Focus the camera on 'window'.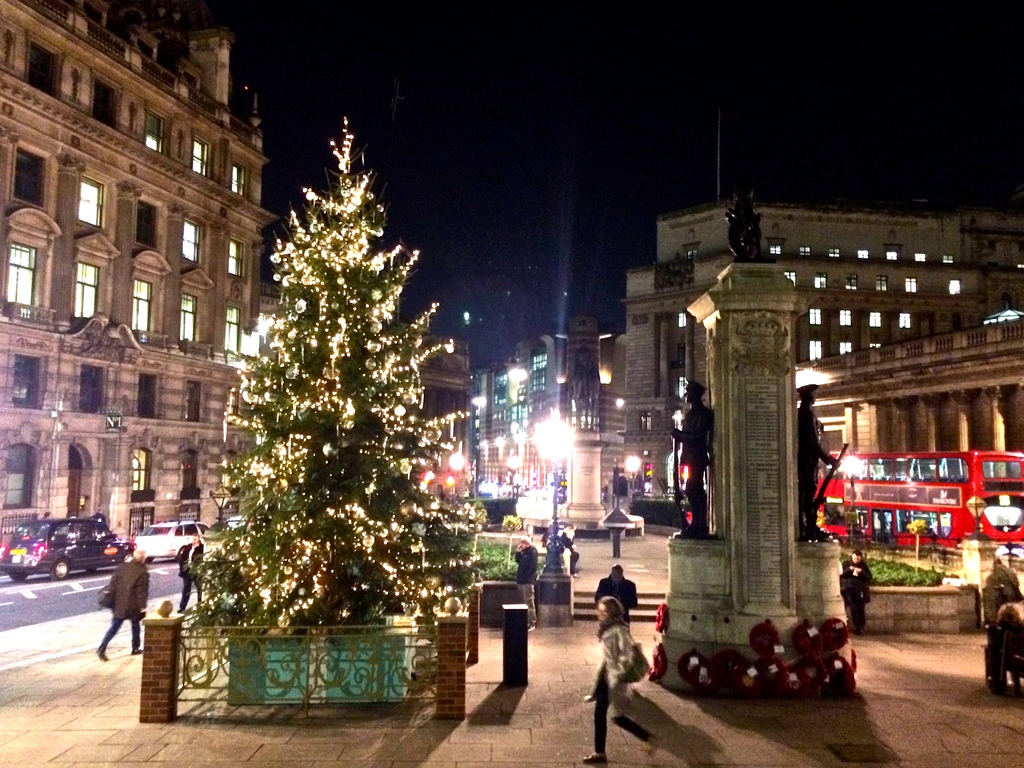
Focus region: <region>225, 305, 239, 355</region>.
